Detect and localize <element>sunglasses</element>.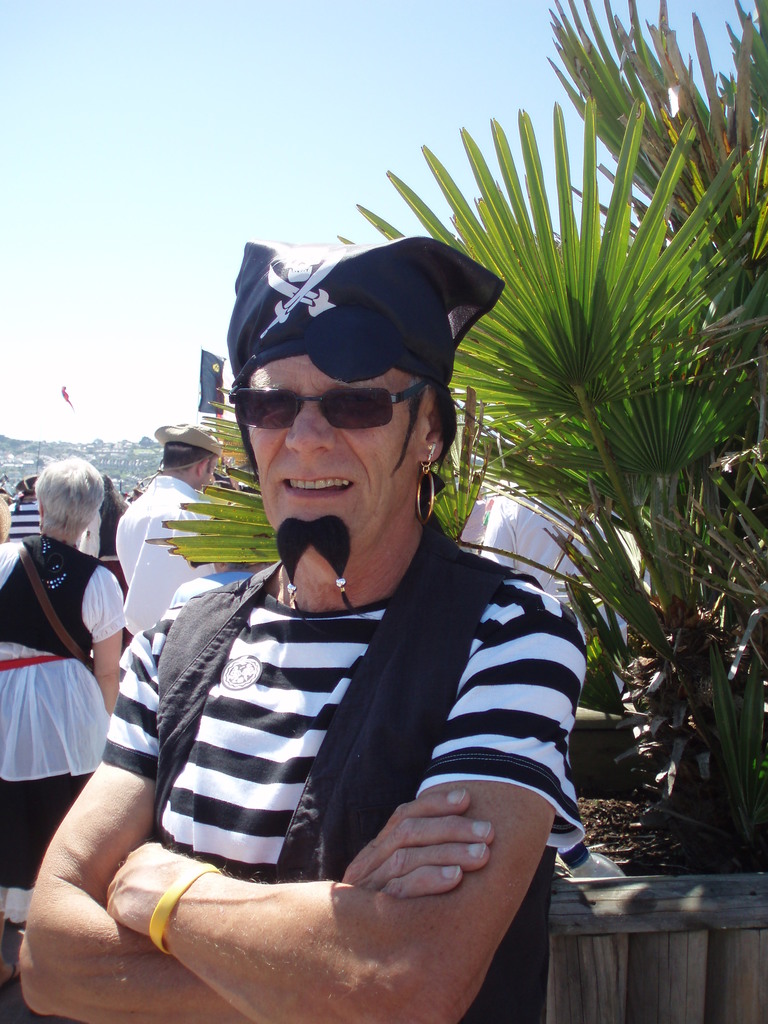
Localized at rect(217, 373, 443, 443).
